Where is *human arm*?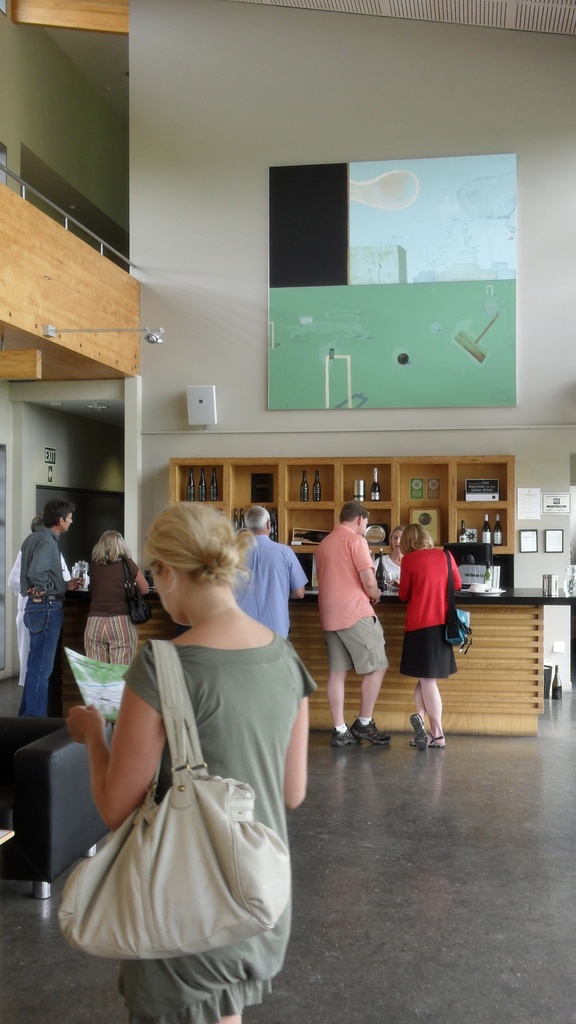
63:572:83:591.
